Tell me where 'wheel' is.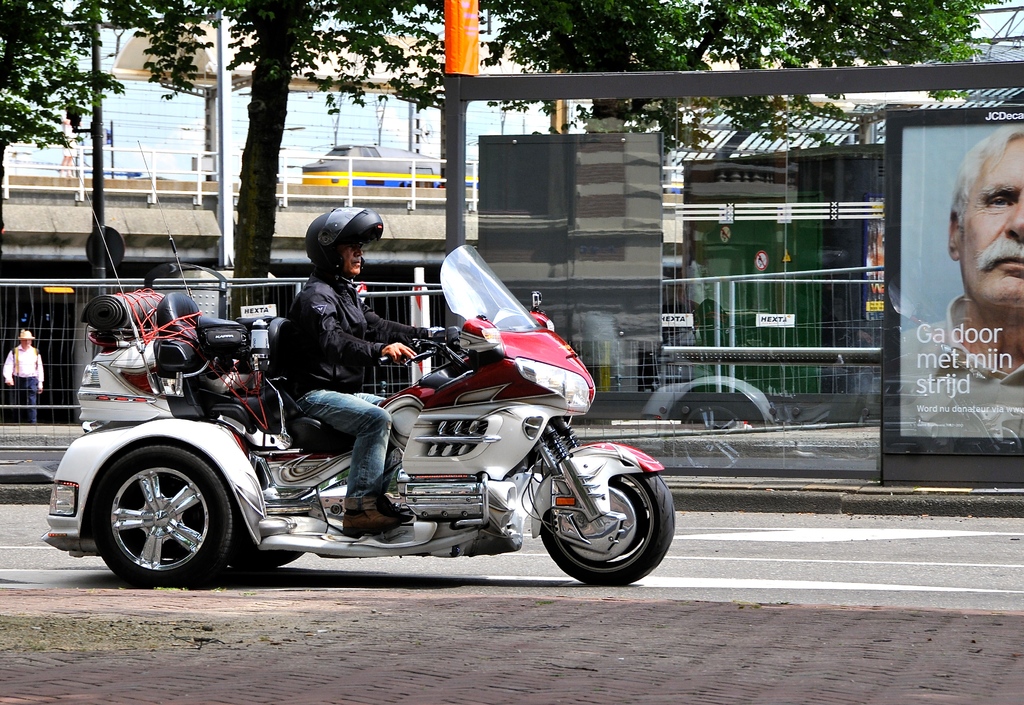
'wheel' is at {"x1": 541, "y1": 474, "x2": 675, "y2": 585}.
